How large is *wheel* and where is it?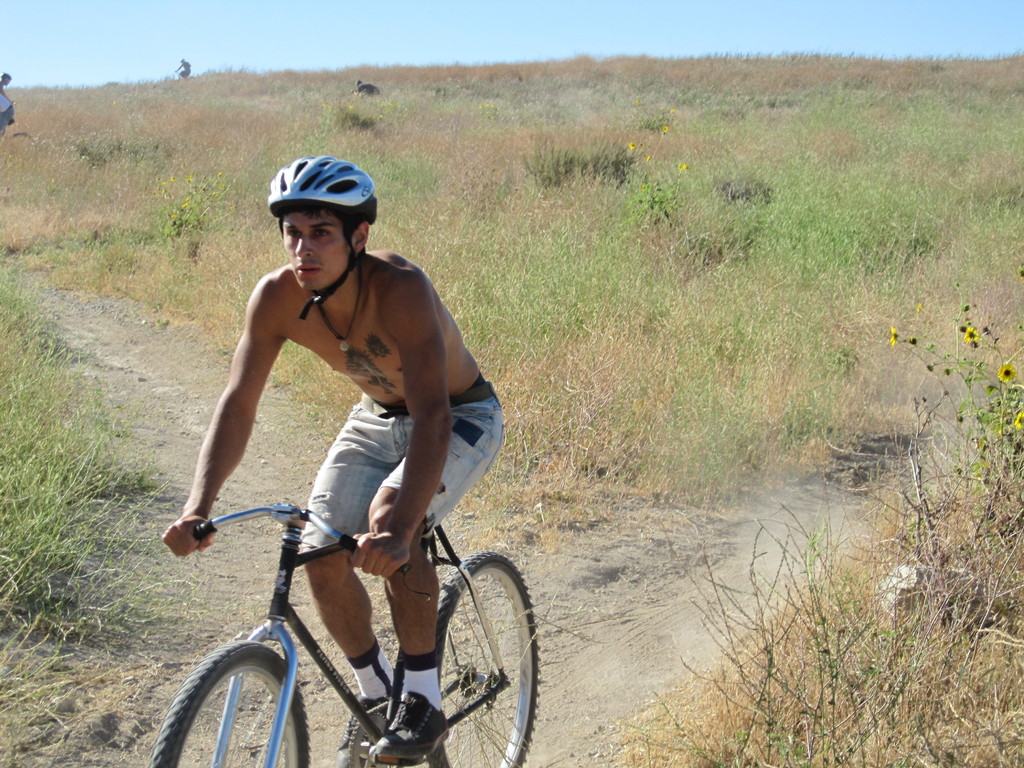
Bounding box: pyautogui.locateOnScreen(432, 547, 540, 767).
